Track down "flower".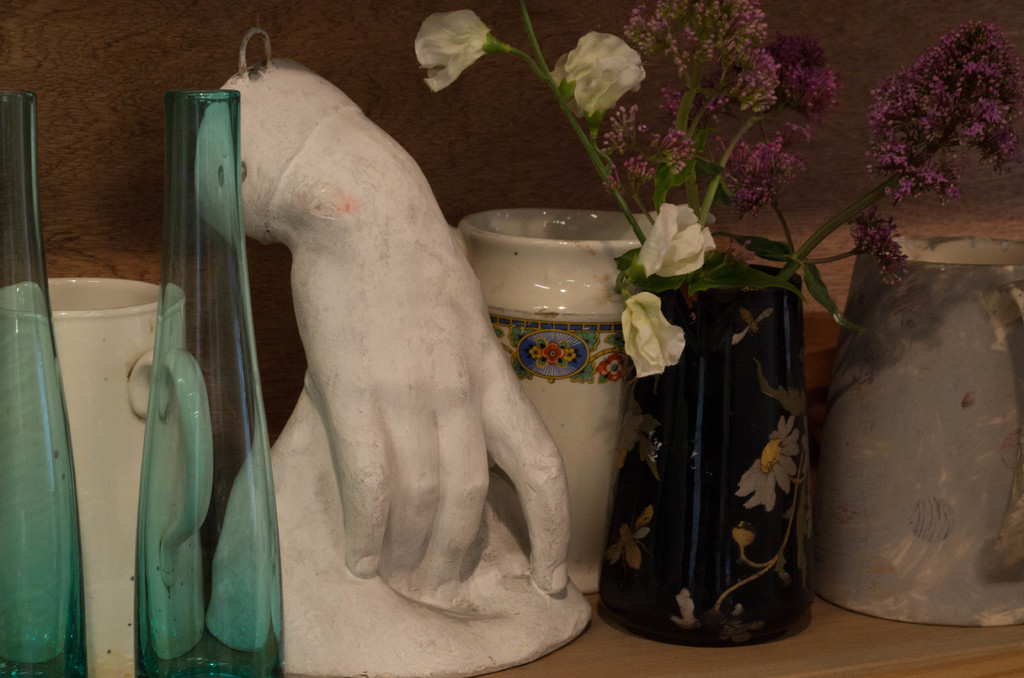
Tracked to (left=727, top=303, right=777, bottom=348).
